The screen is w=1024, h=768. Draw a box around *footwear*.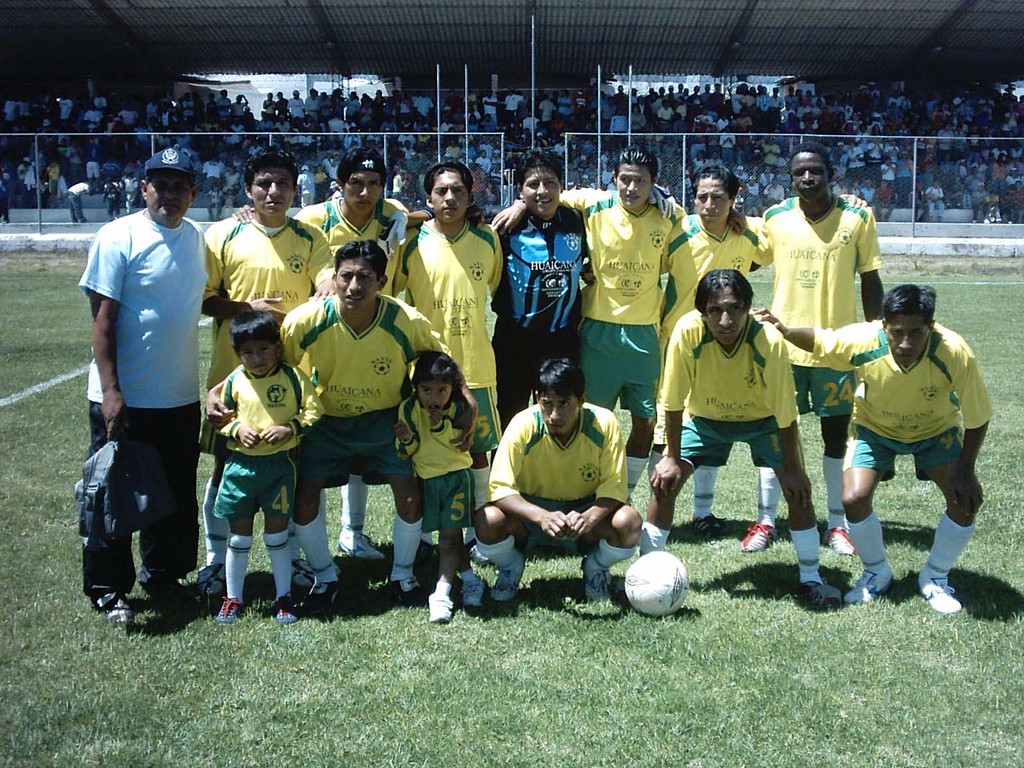
detection(801, 582, 840, 604).
